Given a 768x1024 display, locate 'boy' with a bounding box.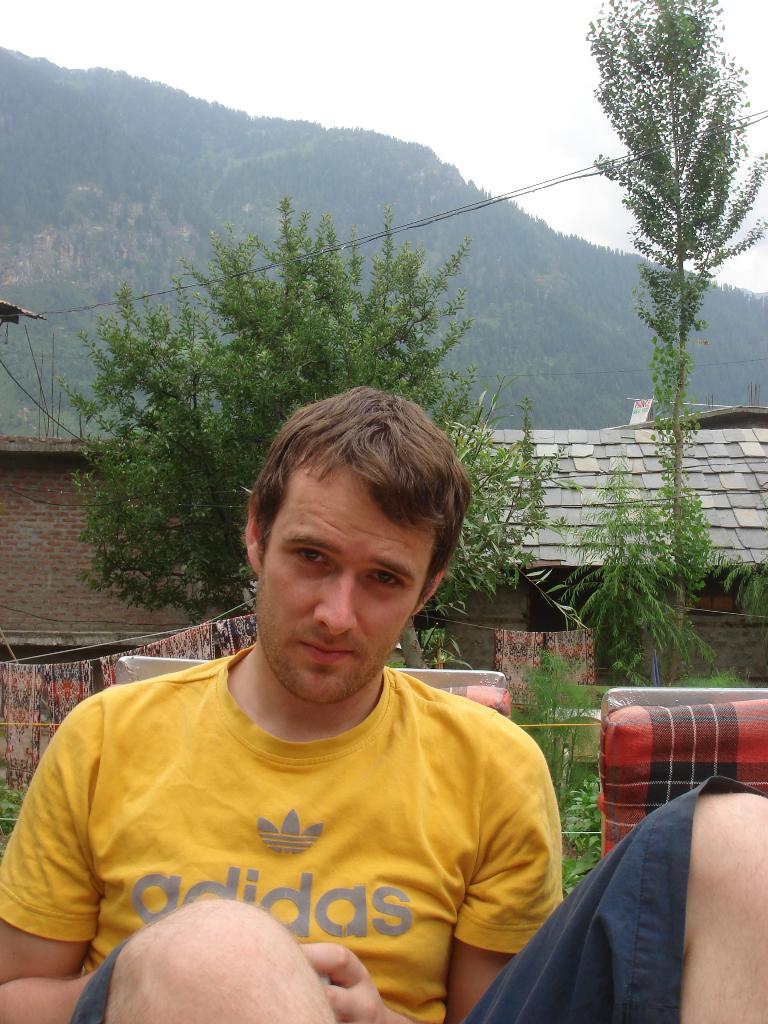
Located: <region>0, 374, 767, 1023</region>.
